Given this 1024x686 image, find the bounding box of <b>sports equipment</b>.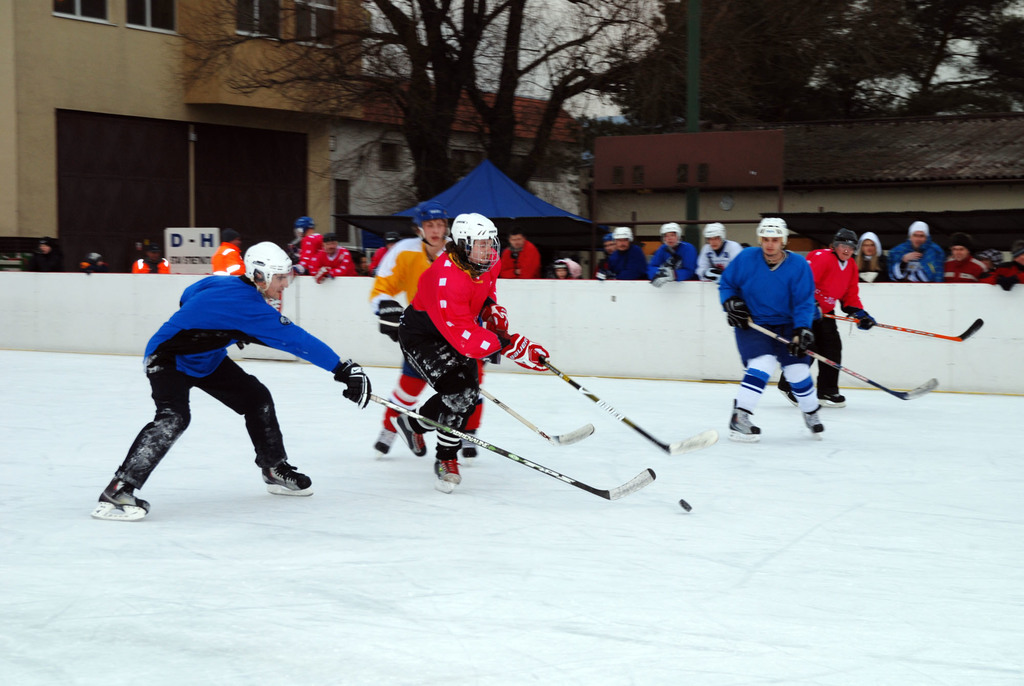
[x1=753, y1=213, x2=792, y2=254].
